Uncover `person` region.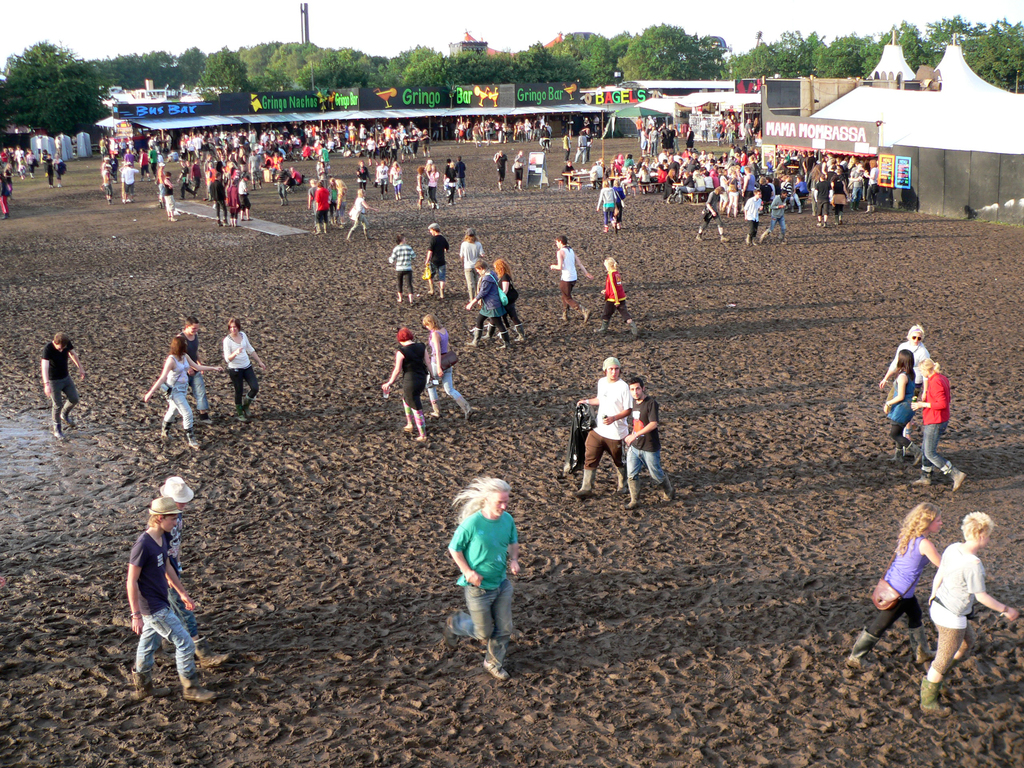
Uncovered: <bbox>111, 479, 202, 696</bbox>.
